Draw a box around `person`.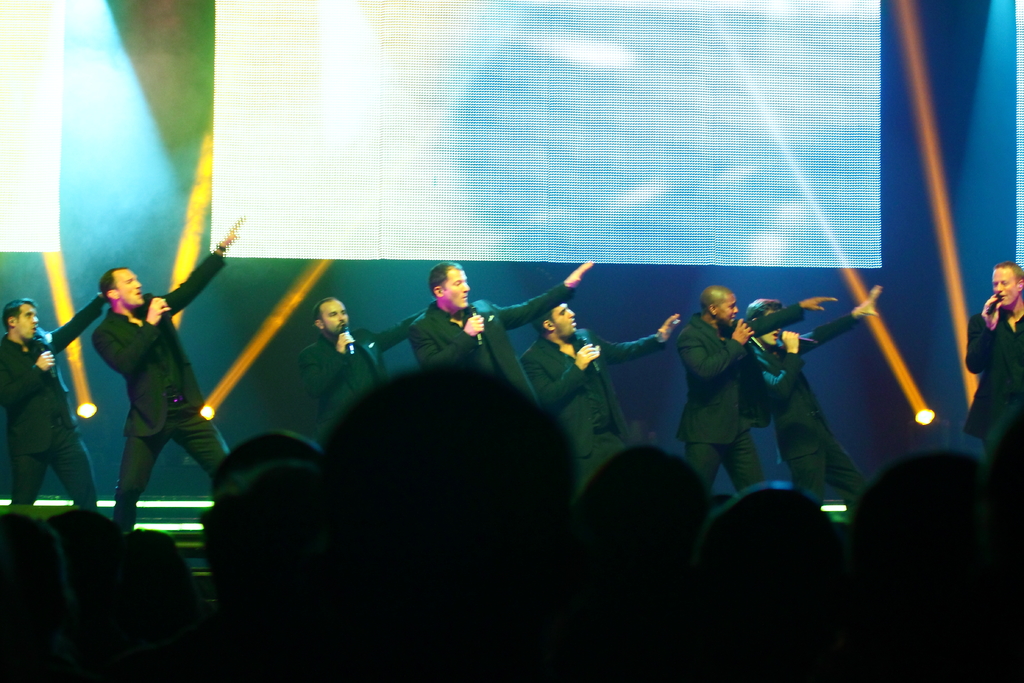
bbox=(521, 304, 678, 478).
